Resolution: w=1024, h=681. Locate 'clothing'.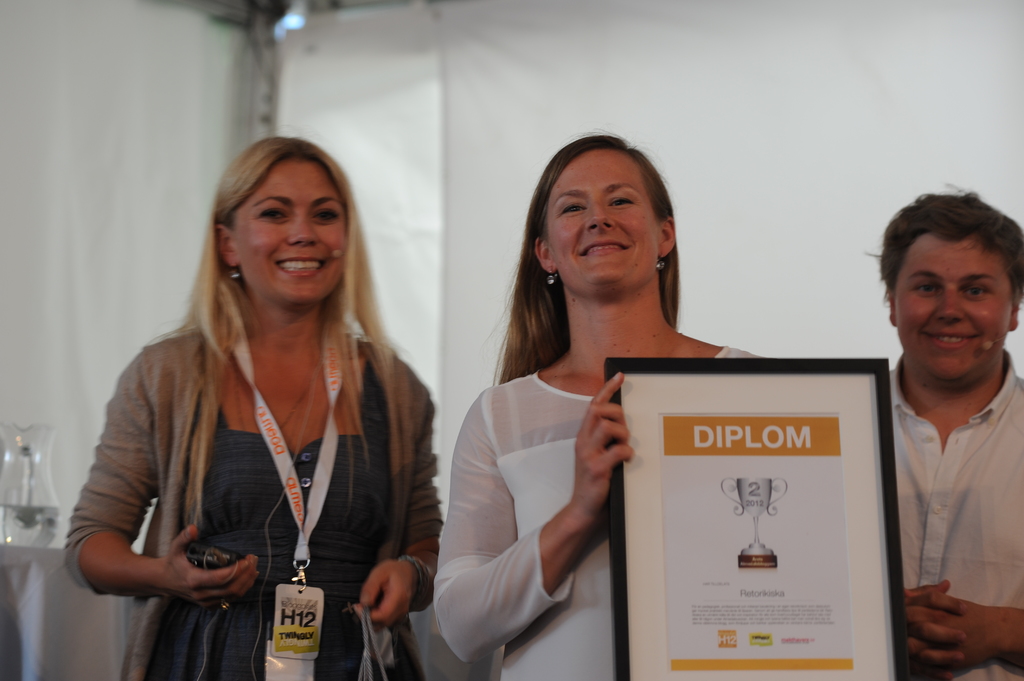
{"x1": 63, "y1": 326, "x2": 447, "y2": 680}.
